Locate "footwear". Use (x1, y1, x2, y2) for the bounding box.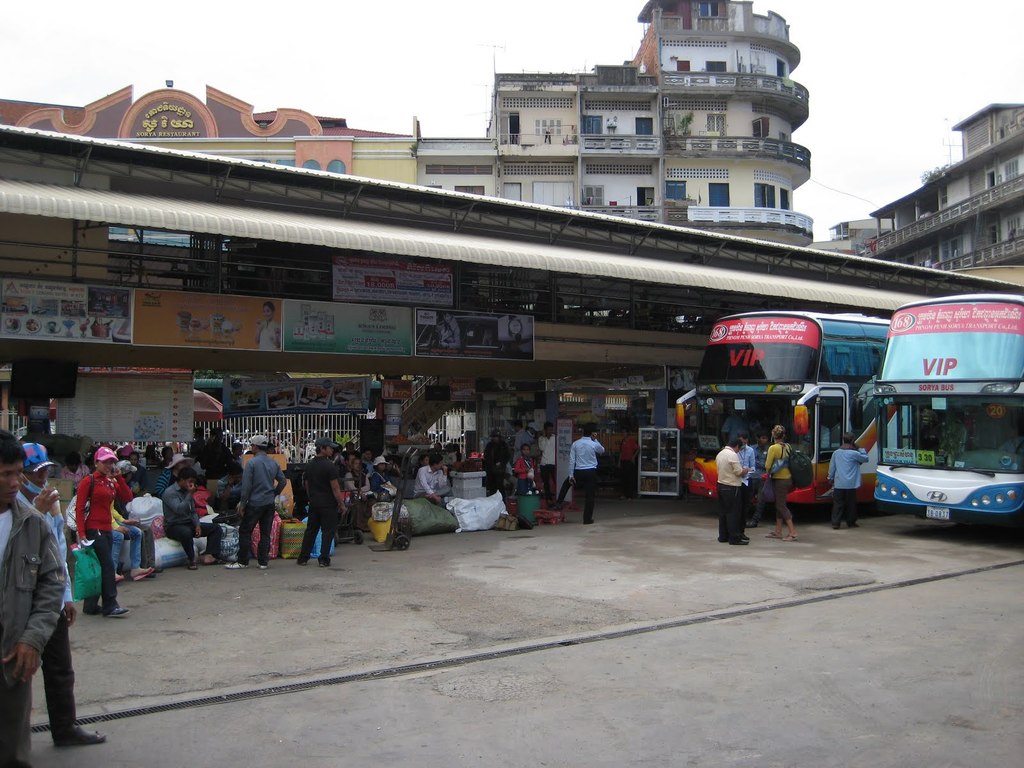
(200, 552, 216, 568).
